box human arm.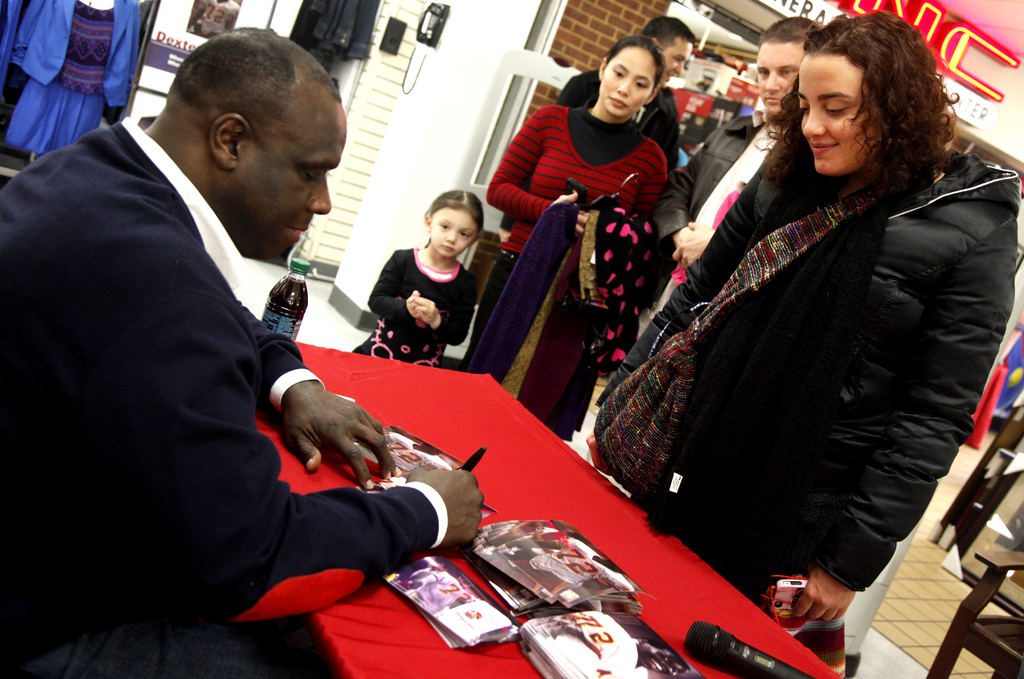
bbox=(787, 224, 1012, 625).
